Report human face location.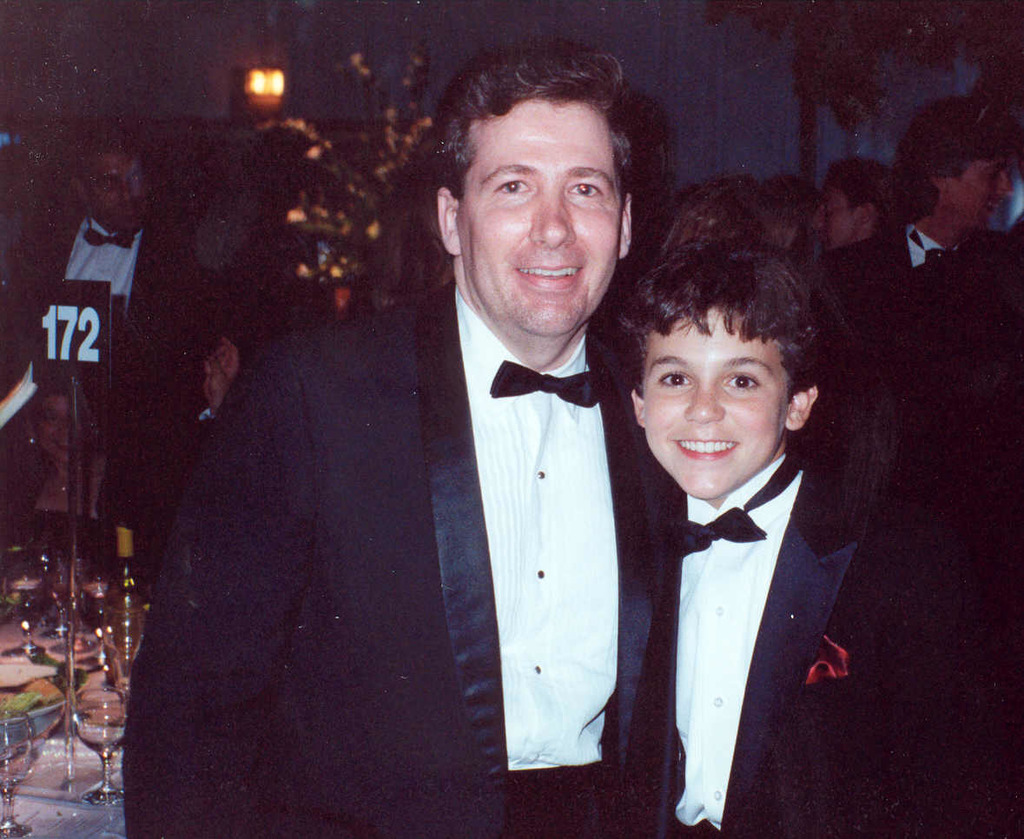
Report: [39,400,72,459].
